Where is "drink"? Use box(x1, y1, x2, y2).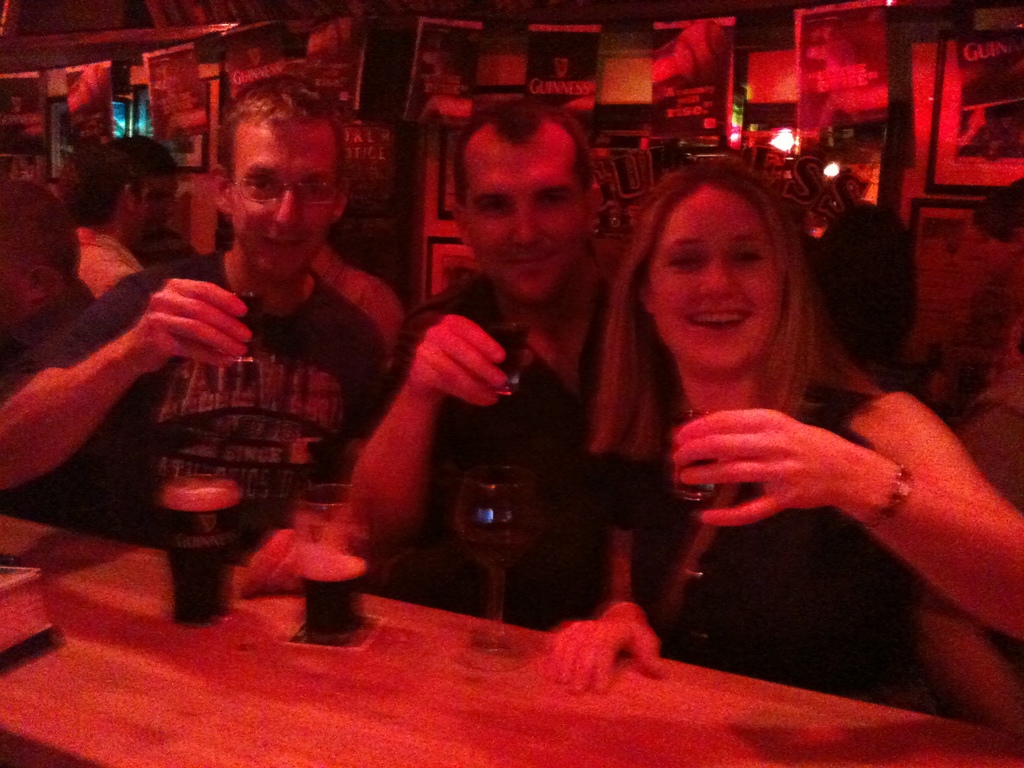
box(481, 323, 529, 378).
